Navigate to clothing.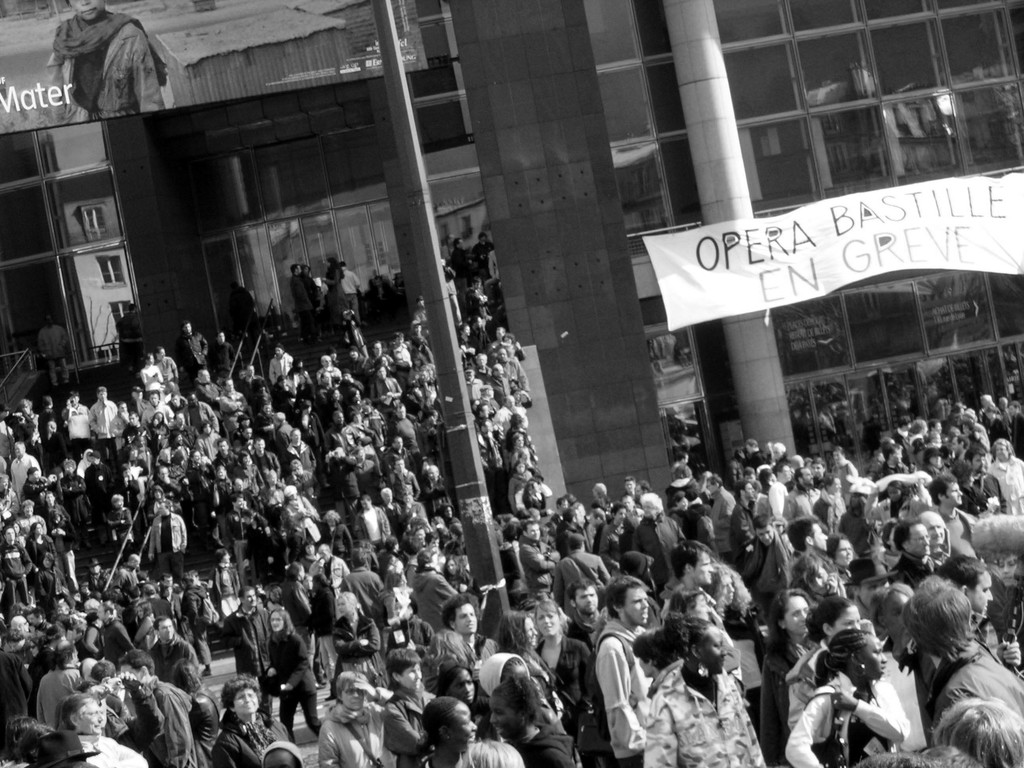
Navigation target: (413, 308, 429, 335).
